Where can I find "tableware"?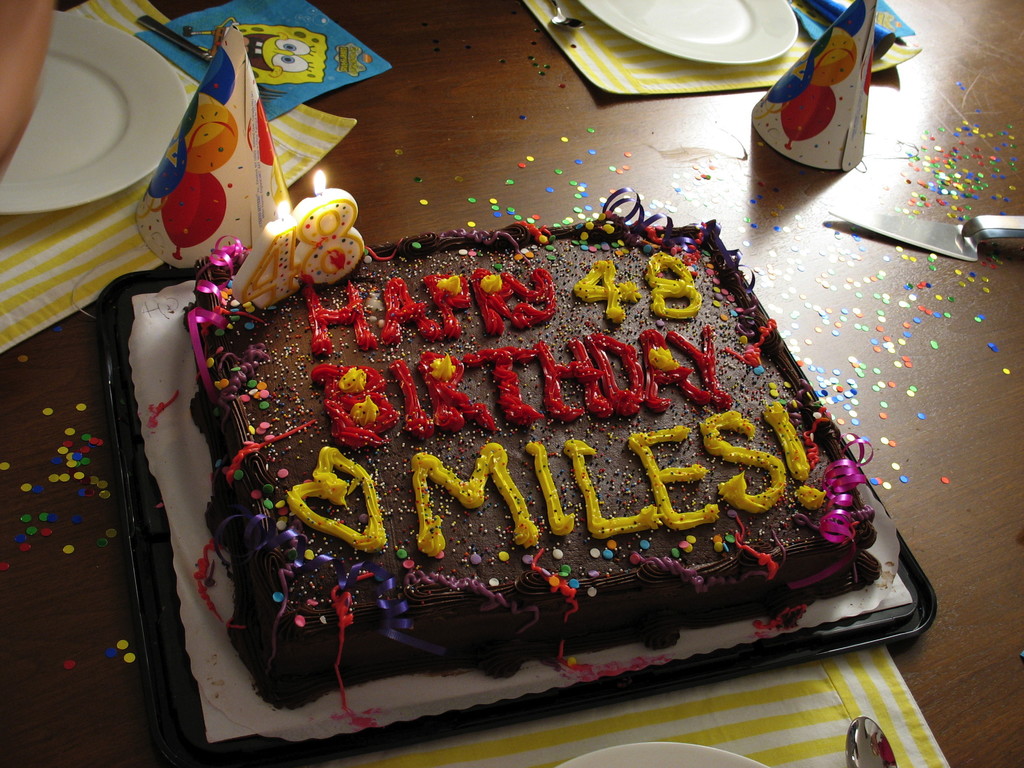
You can find it at <box>0,8,191,223</box>.
